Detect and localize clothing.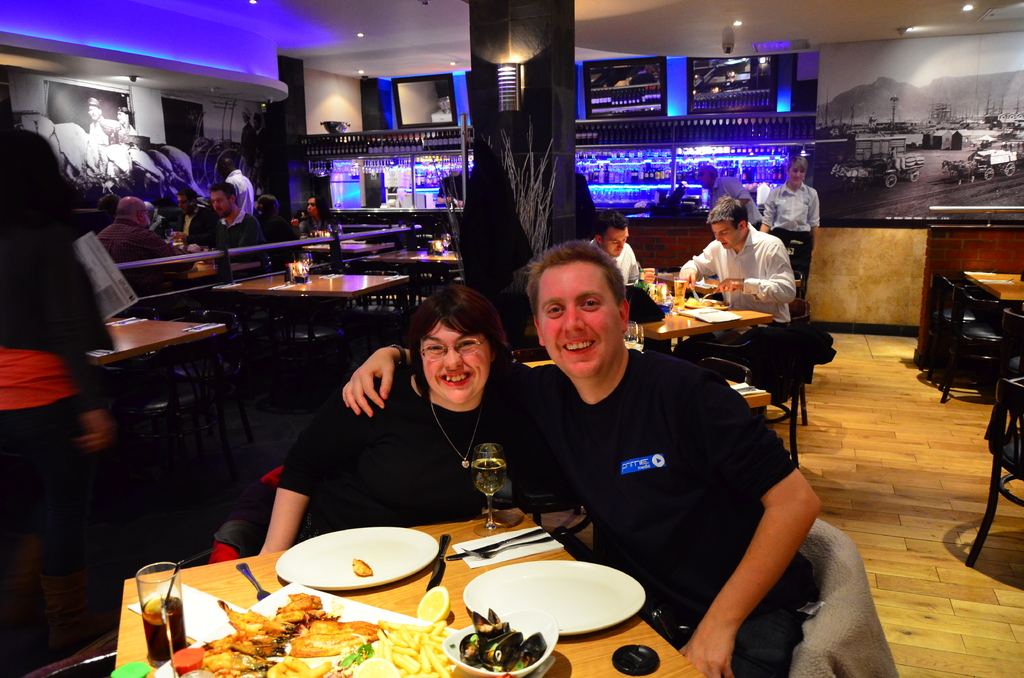
Localized at detection(202, 206, 262, 267).
